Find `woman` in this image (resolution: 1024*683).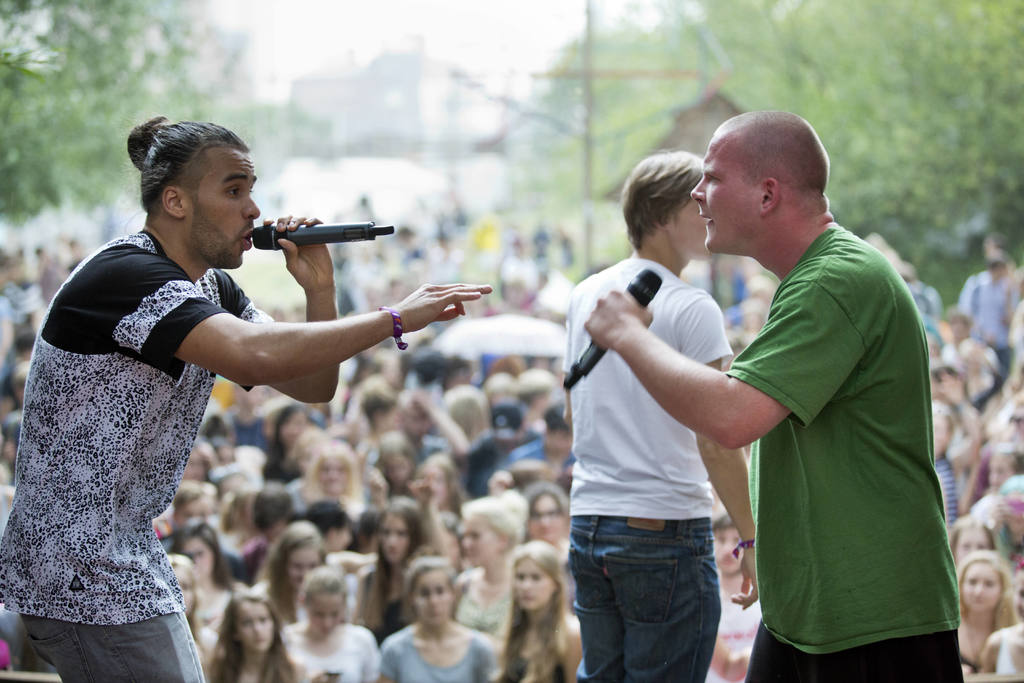
{"x1": 488, "y1": 540, "x2": 584, "y2": 682}.
